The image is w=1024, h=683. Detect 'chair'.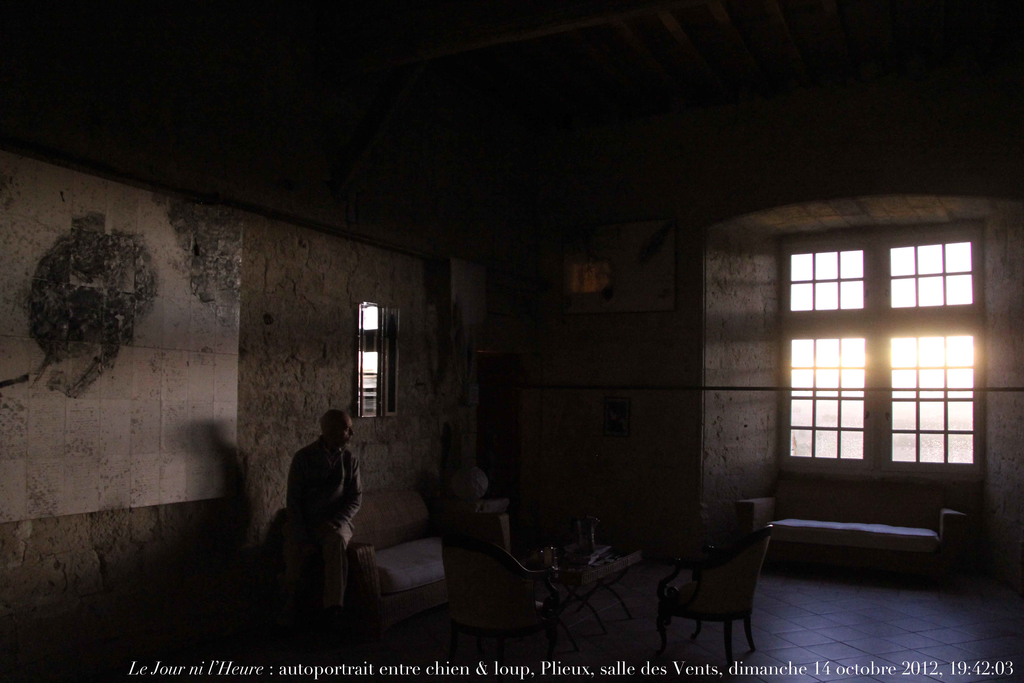
Detection: <bbox>656, 524, 793, 673</bbox>.
